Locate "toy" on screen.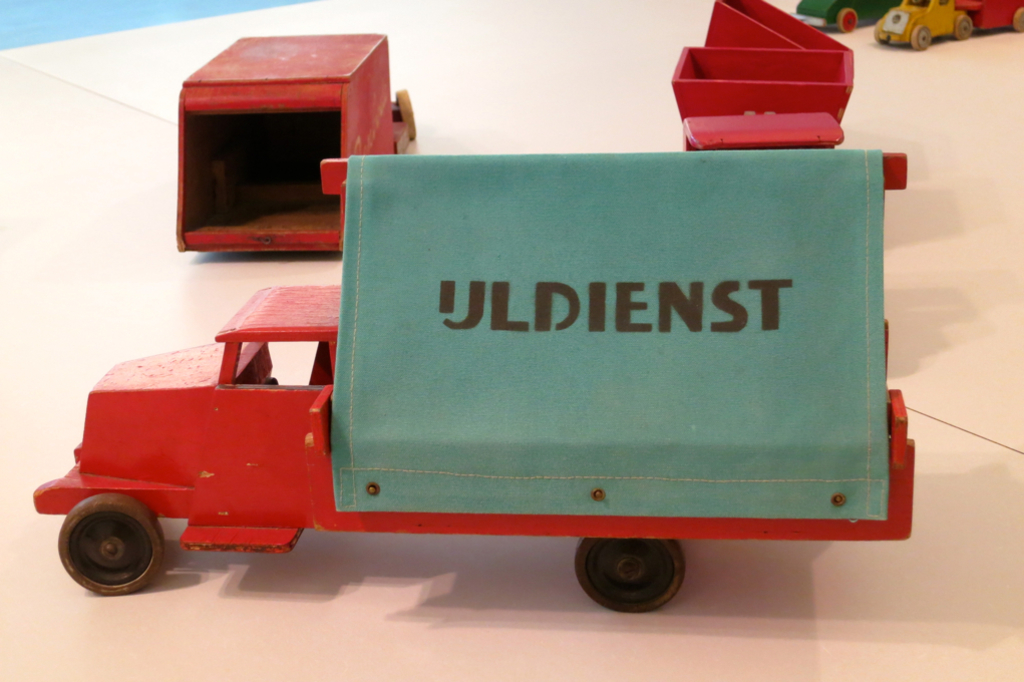
On screen at <box>792,0,903,32</box>.
